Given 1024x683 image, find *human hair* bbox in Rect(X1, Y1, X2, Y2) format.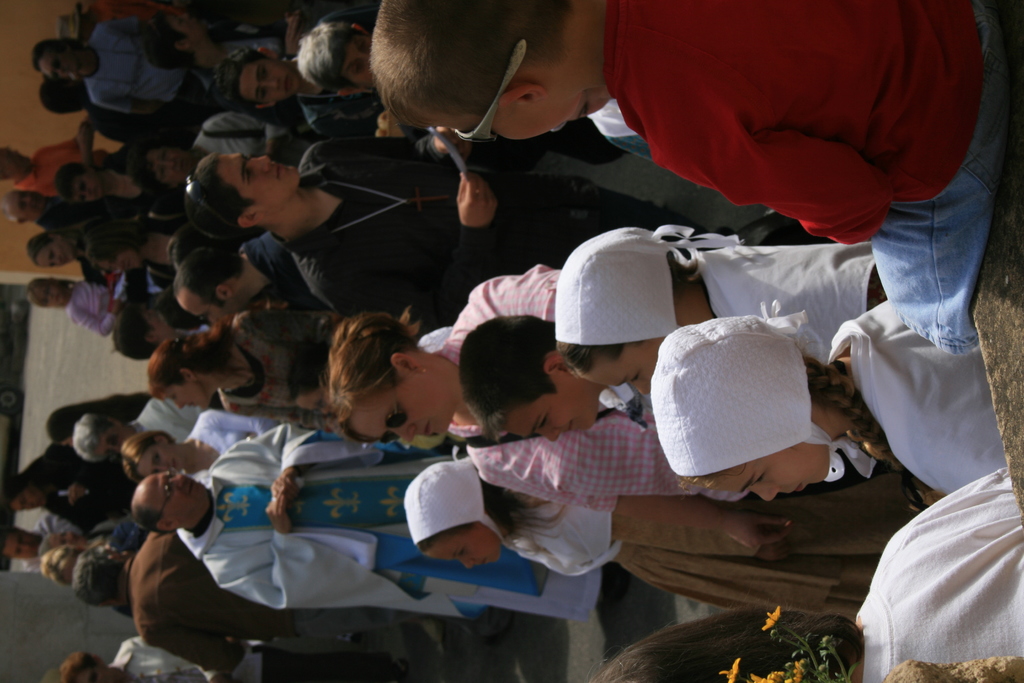
Rect(77, 410, 117, 468).
